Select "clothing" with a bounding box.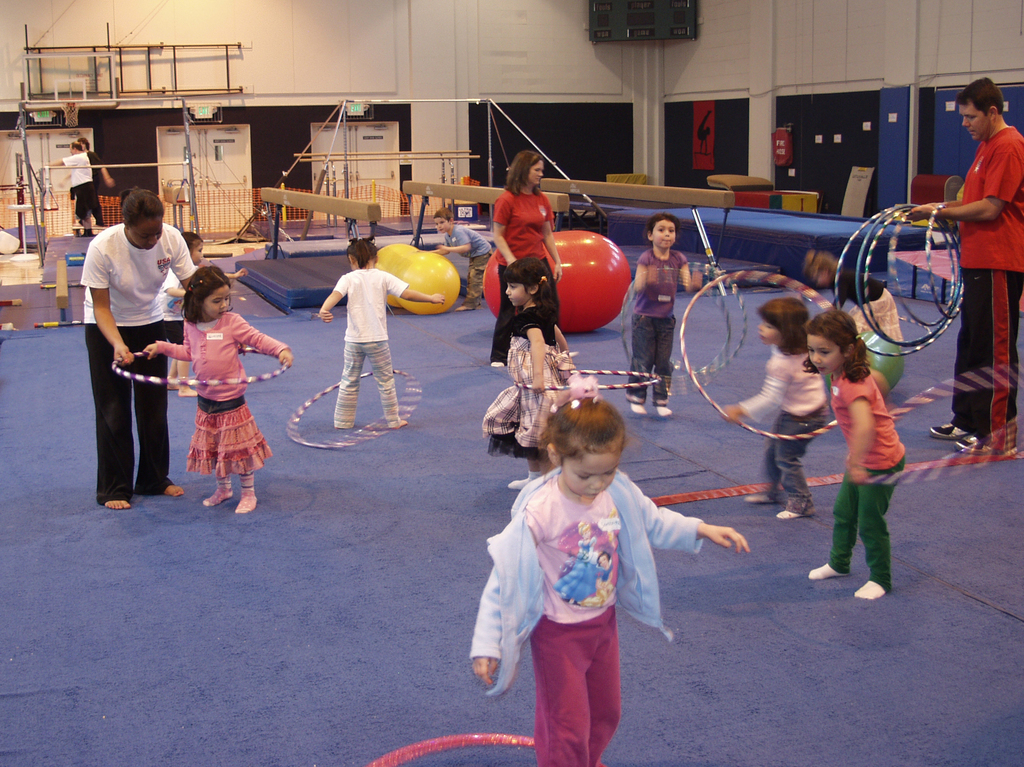
<box>493,188,561,366</box>.
